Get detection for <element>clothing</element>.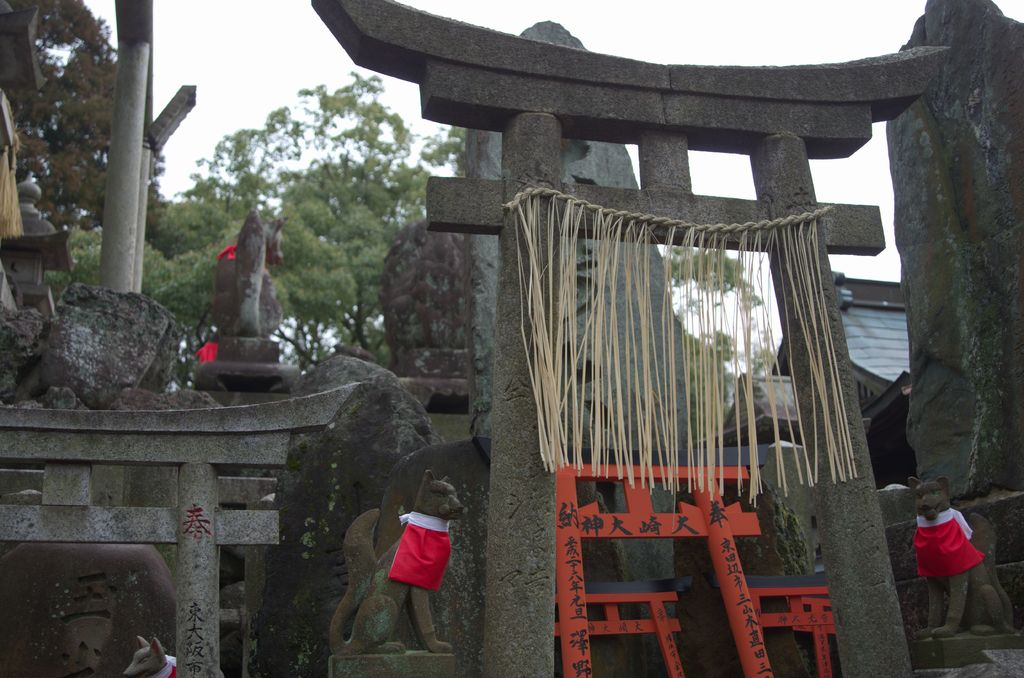
Detection: select_region(906, 497, 980, 608).
